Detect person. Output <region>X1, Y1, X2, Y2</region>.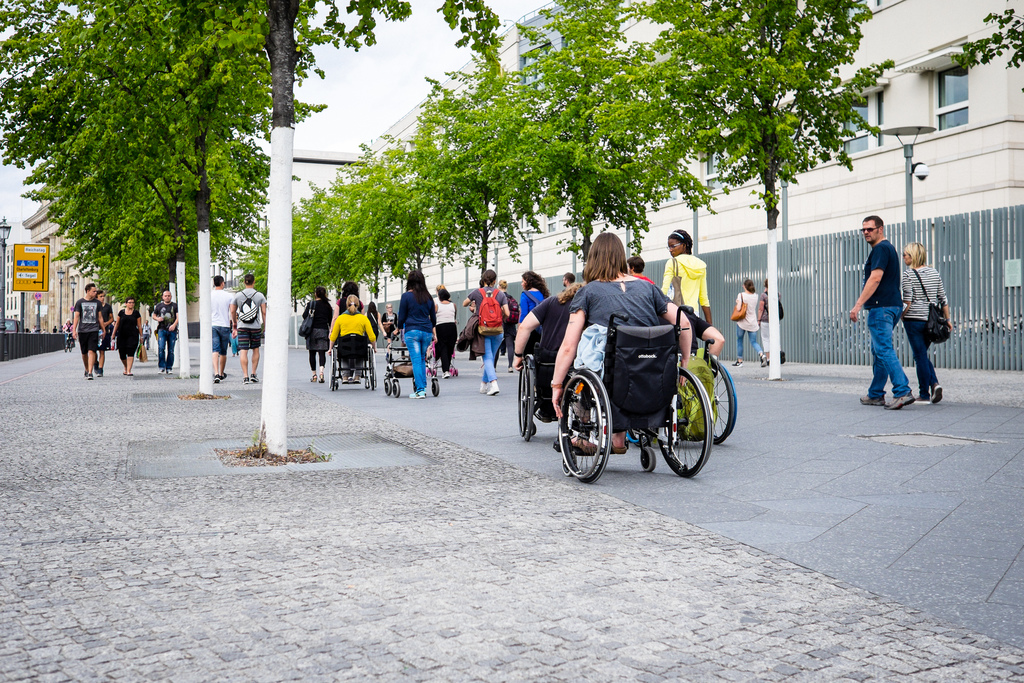
<region>460, 269, 509, 395</region>.
